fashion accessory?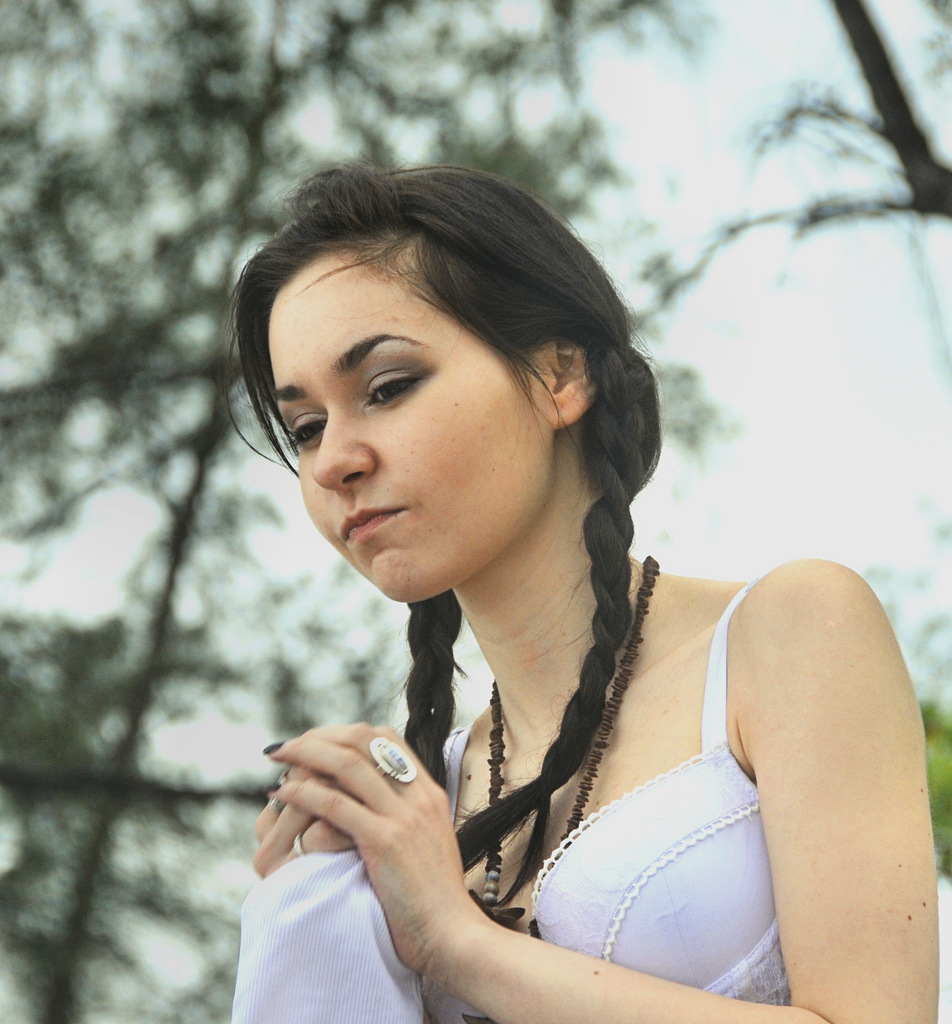
l=487, t=554, r=664, b=922
